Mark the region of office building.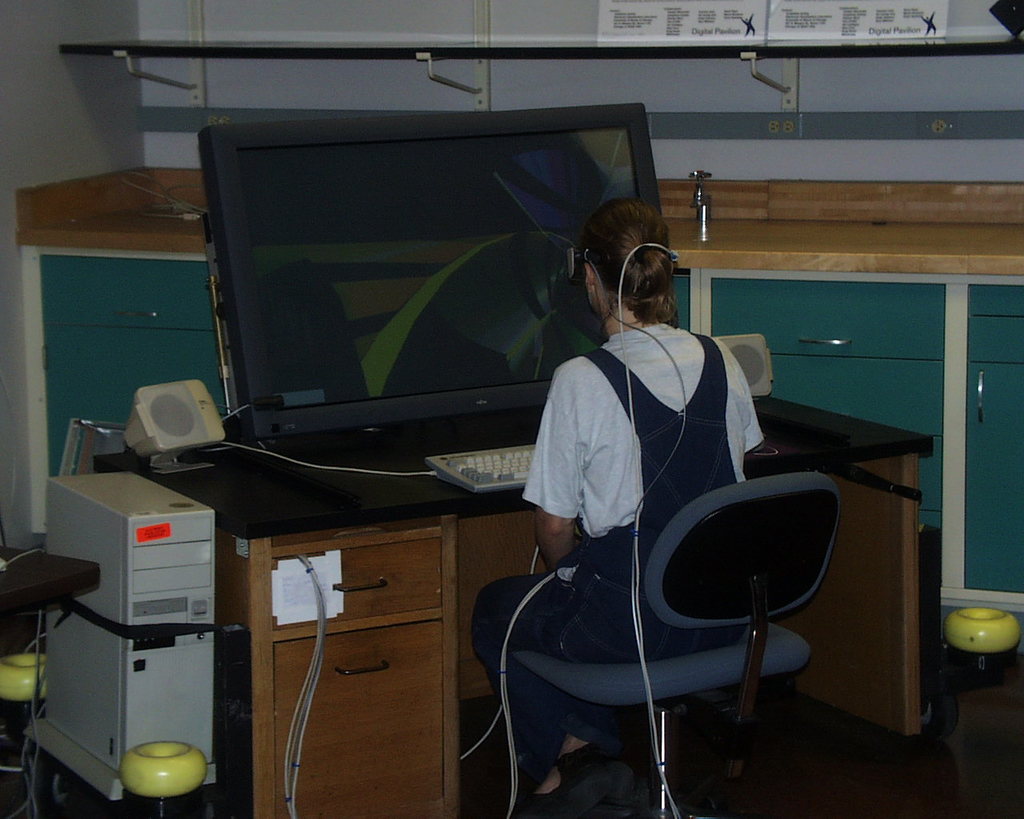
Region: (x1=61, y1=2, x2=992, y2=818).
